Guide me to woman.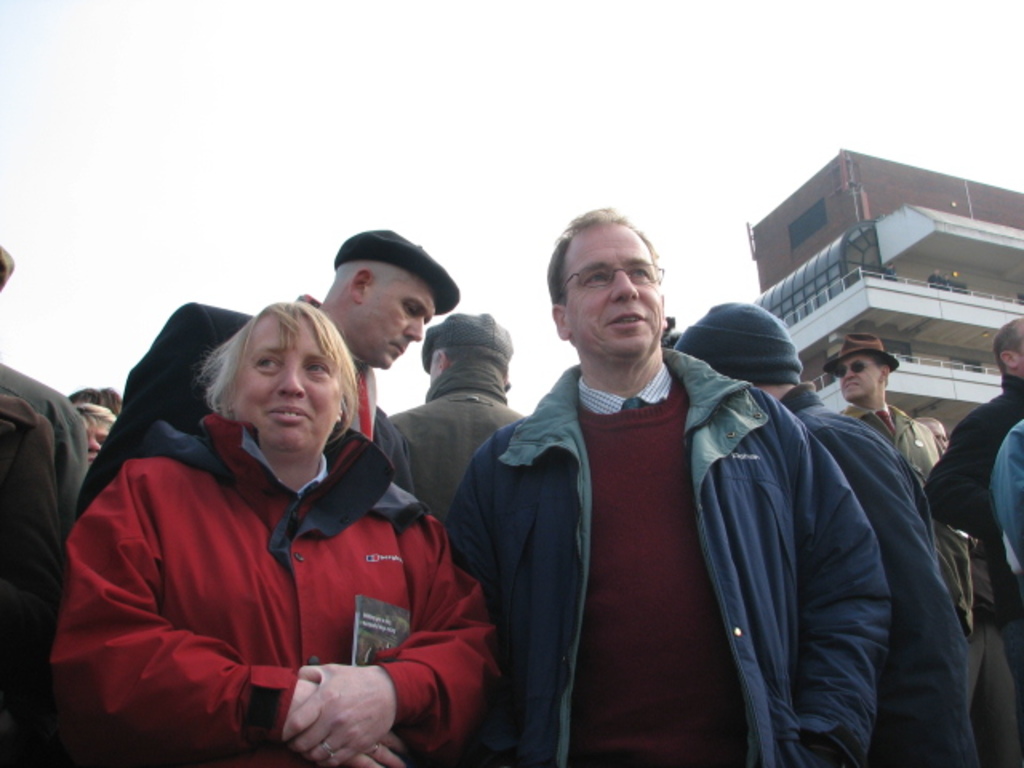
Guidance: bbox(46, 301, 493, 766).
